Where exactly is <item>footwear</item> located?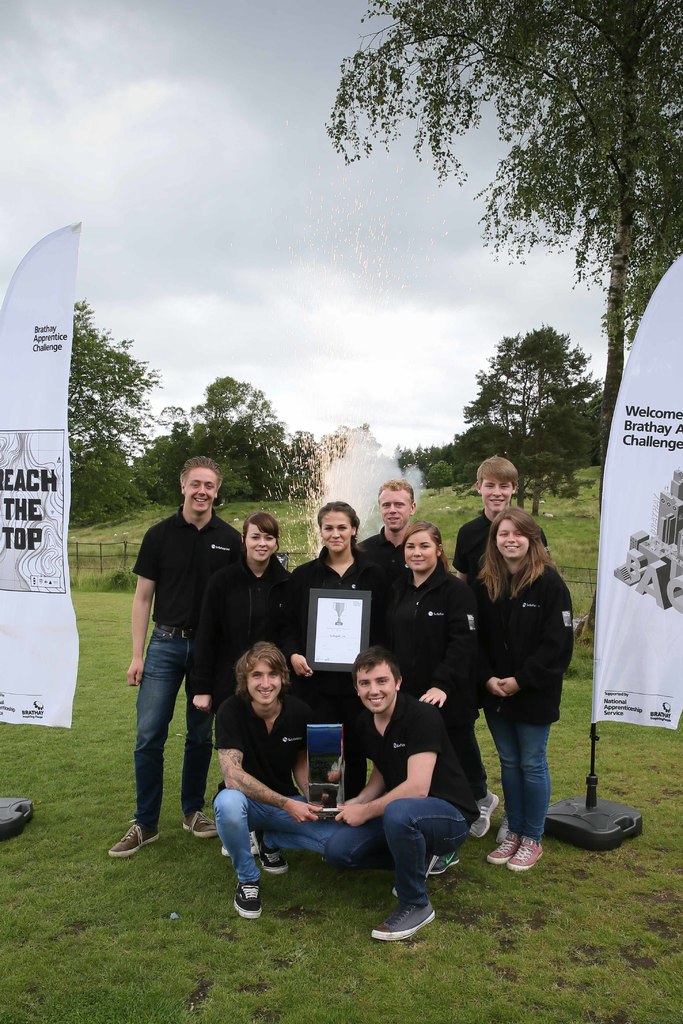
Its bounding box is left=463, top=788, right=502, bottom=839.
